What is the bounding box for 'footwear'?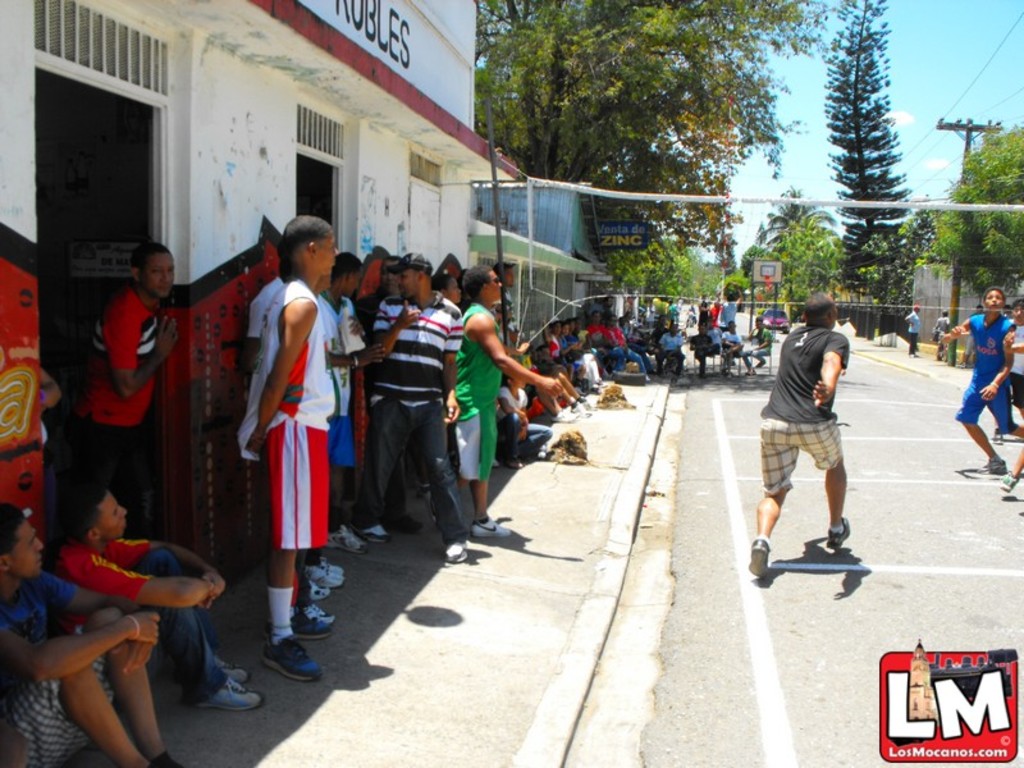
252, 632, 325, 682.
